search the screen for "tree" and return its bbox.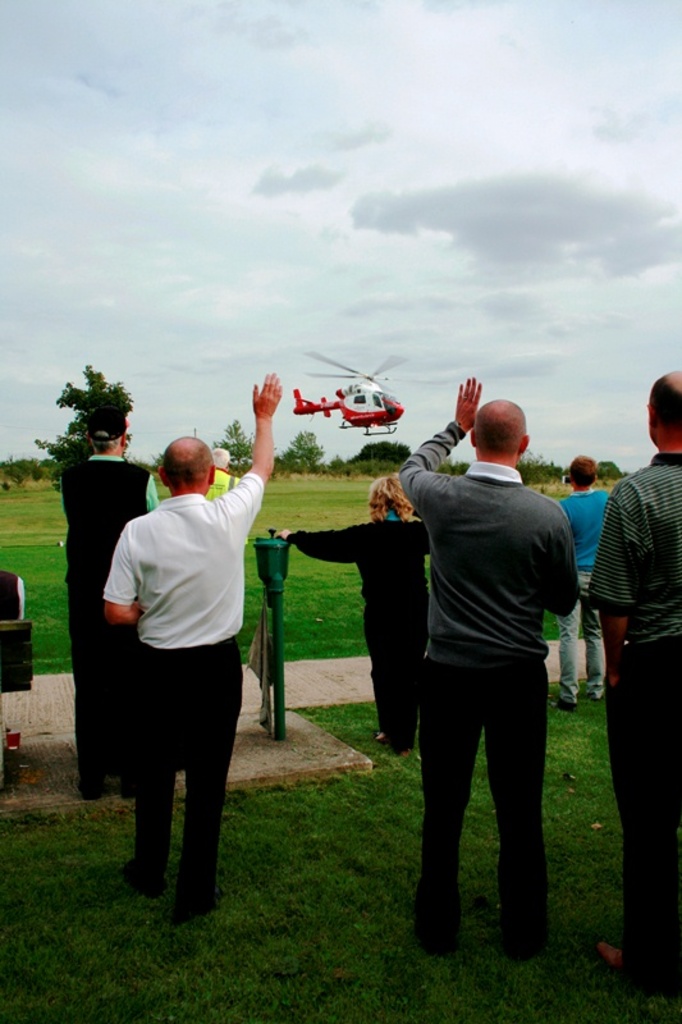
Found: [527, 448, 563, 481].
